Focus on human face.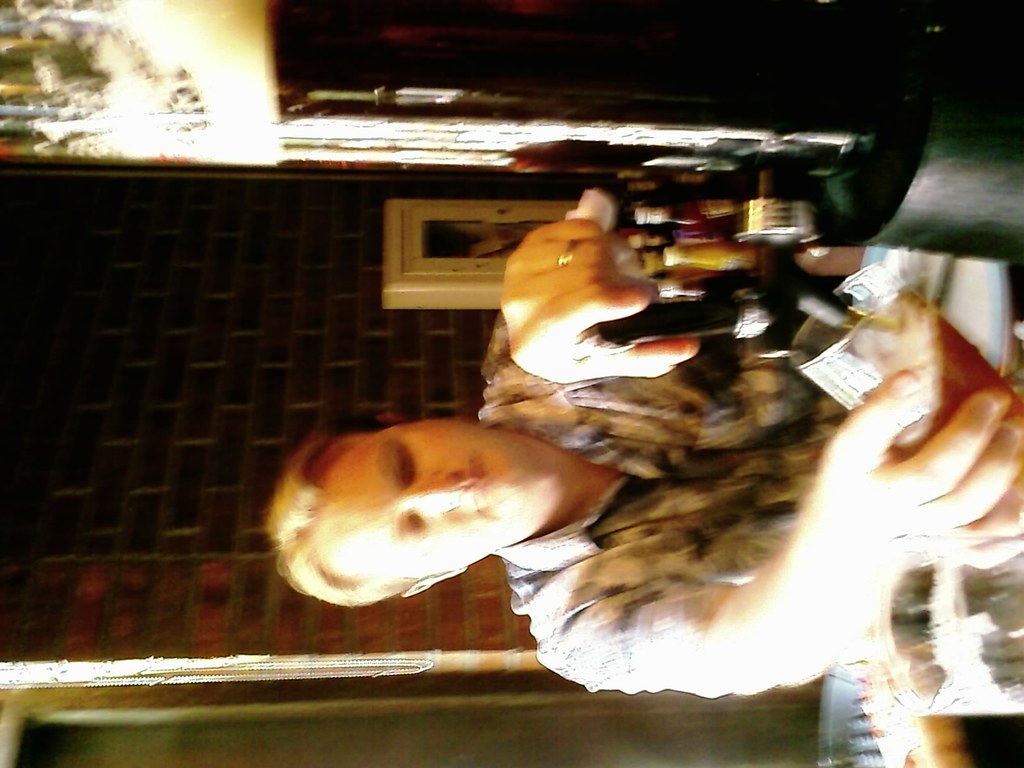
Focused at <bbox>310, 419, 564, 577</bbox>.
